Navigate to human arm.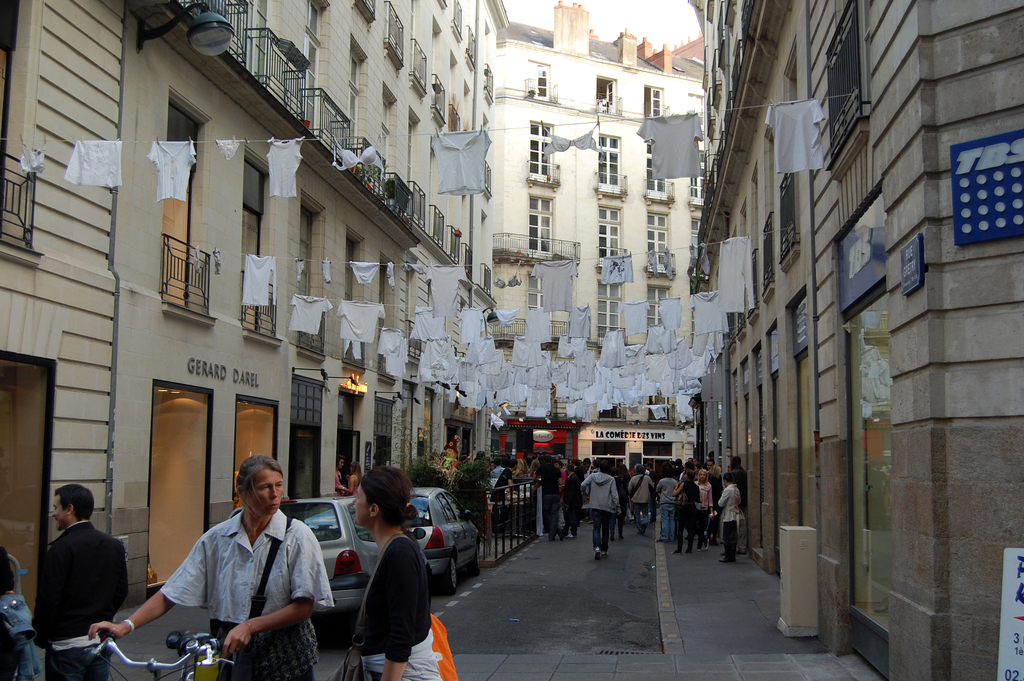
Navigation target: Rect(705, 488, 715, 521).
